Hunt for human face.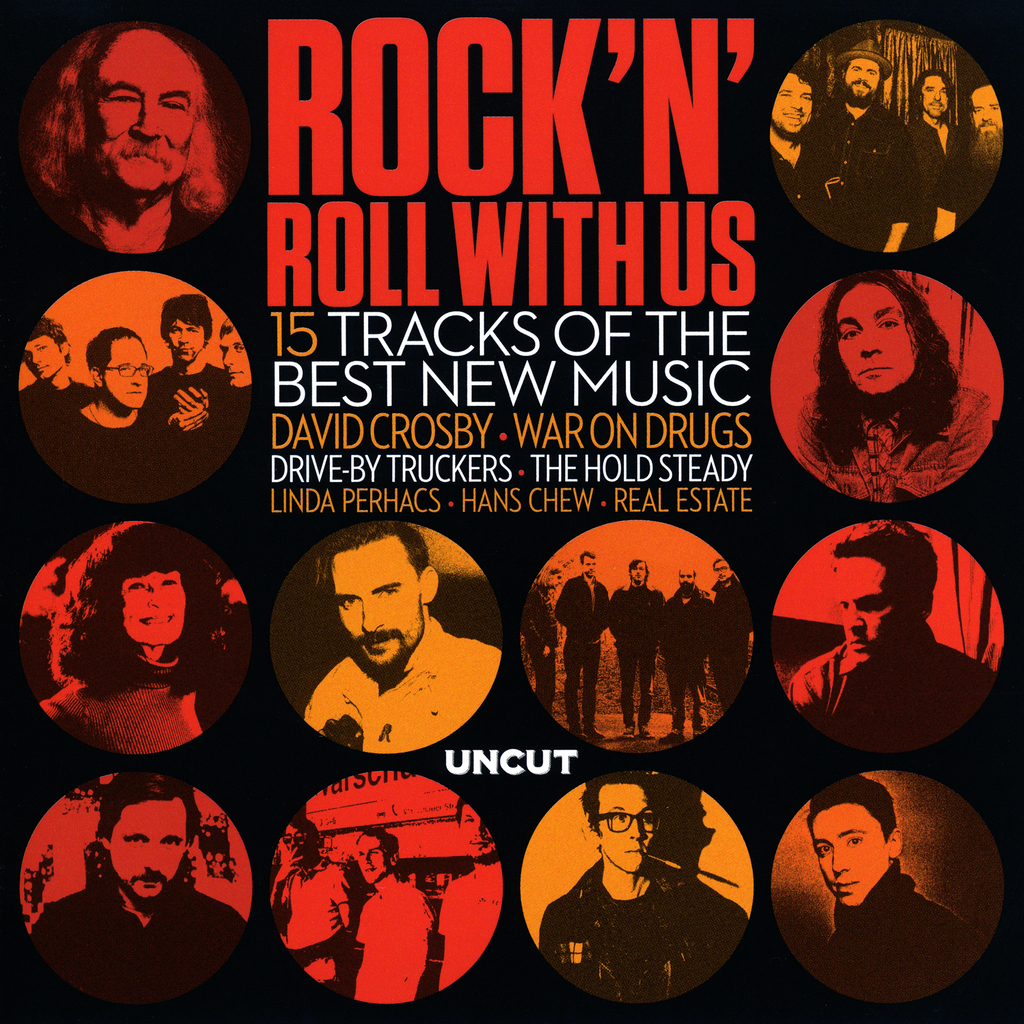
Hunted down at box=[843, 62, 884, 100].
